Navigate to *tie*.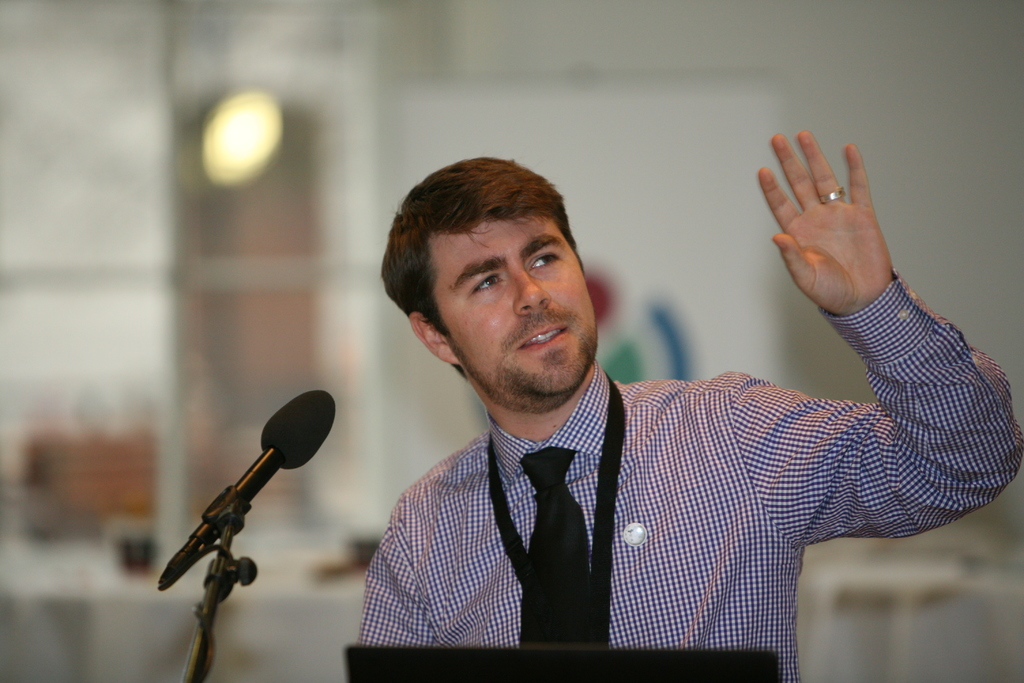
Navigation target: box(518, 441, 600, 658).
